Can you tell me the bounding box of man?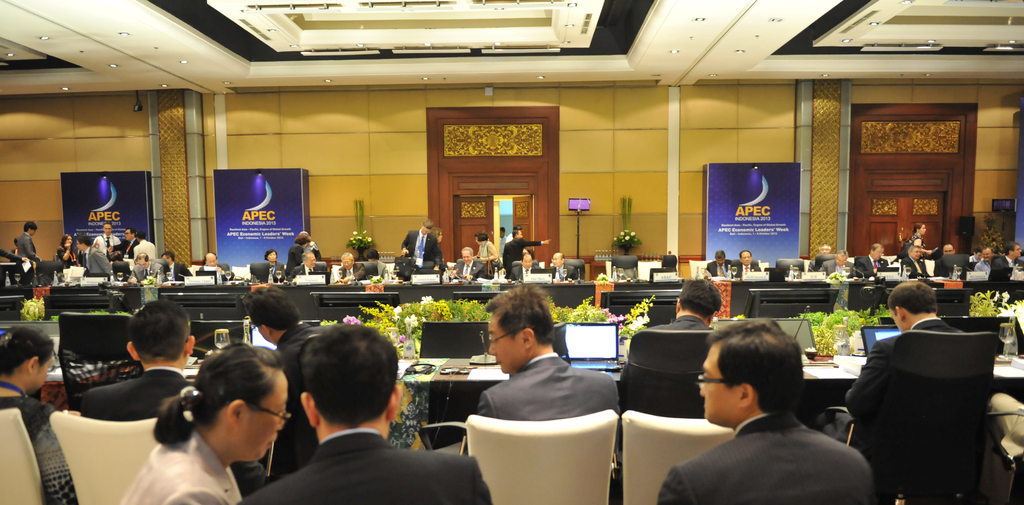
left=477, top=288, right=618, bottom=426.
